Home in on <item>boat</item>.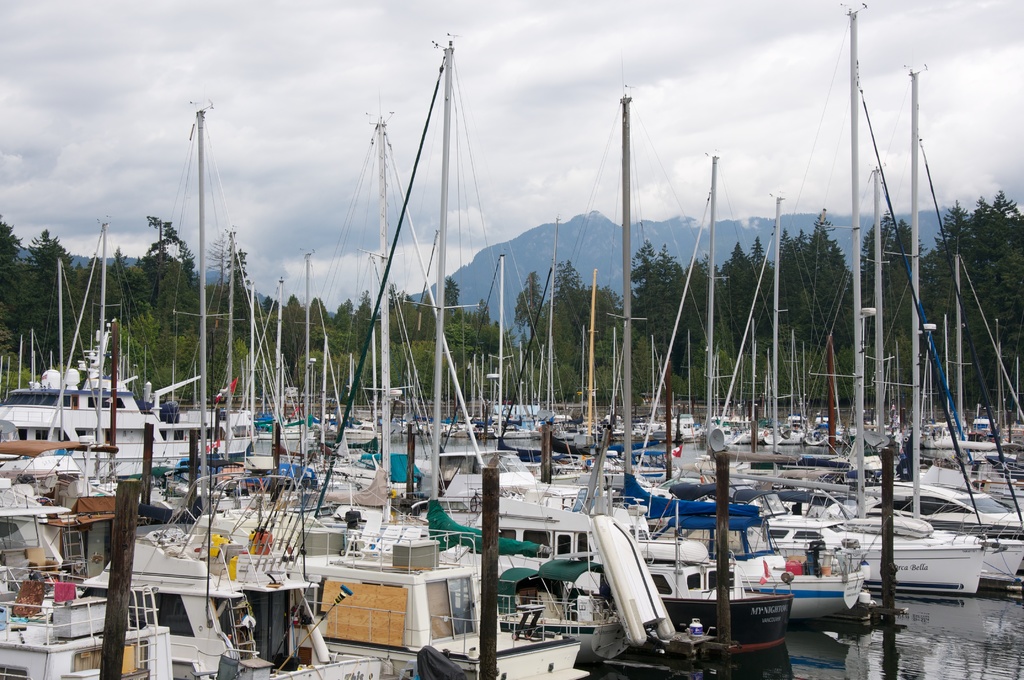
Homed in at (left=308, top=122, right=420, bottom=515).
